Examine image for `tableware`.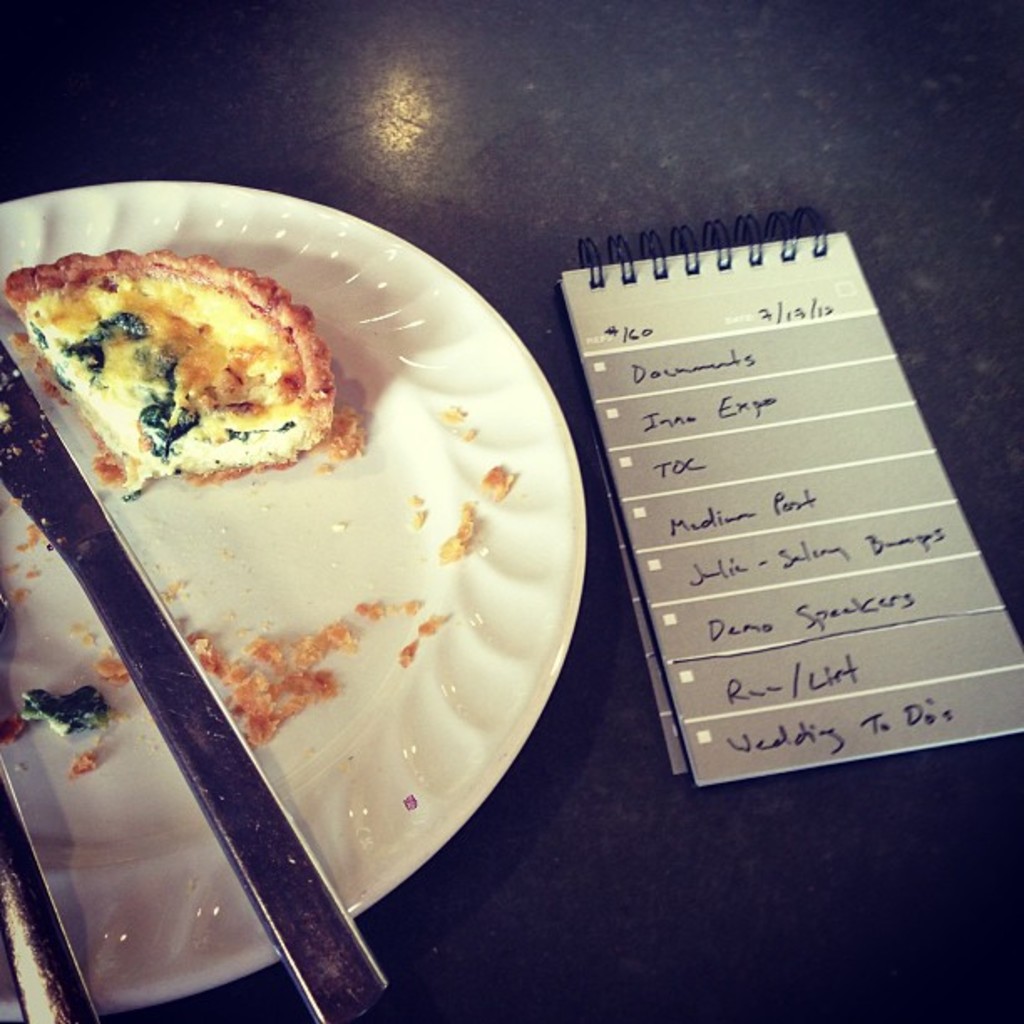
Examination result: locate(0, 748, 90, 1022).
